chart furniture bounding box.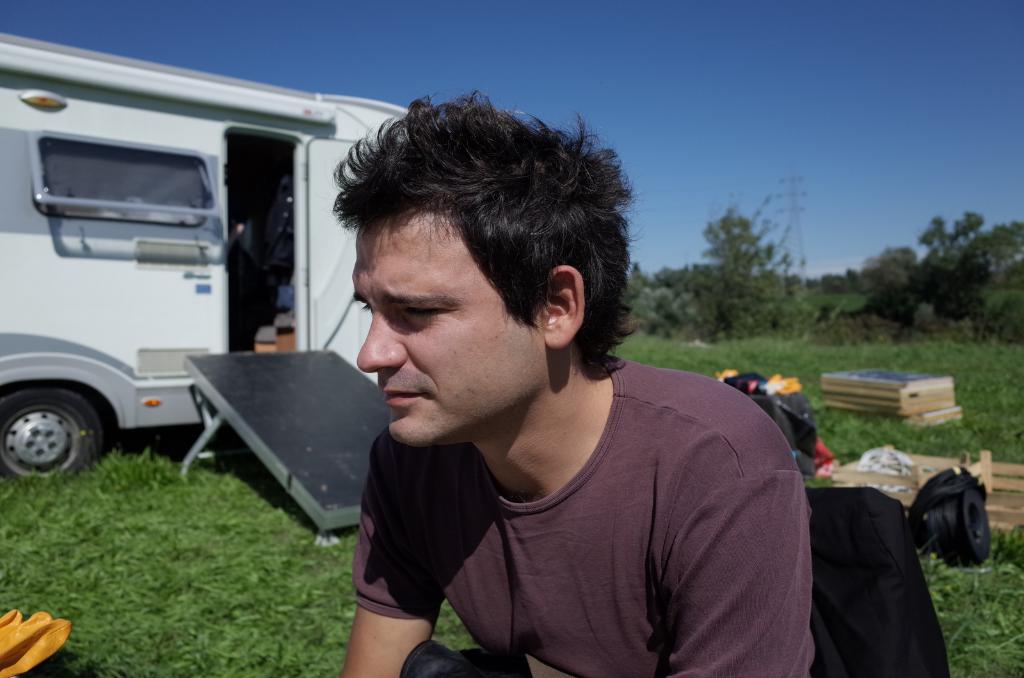
Charted: l=399, t=487, r=948, b=677.
